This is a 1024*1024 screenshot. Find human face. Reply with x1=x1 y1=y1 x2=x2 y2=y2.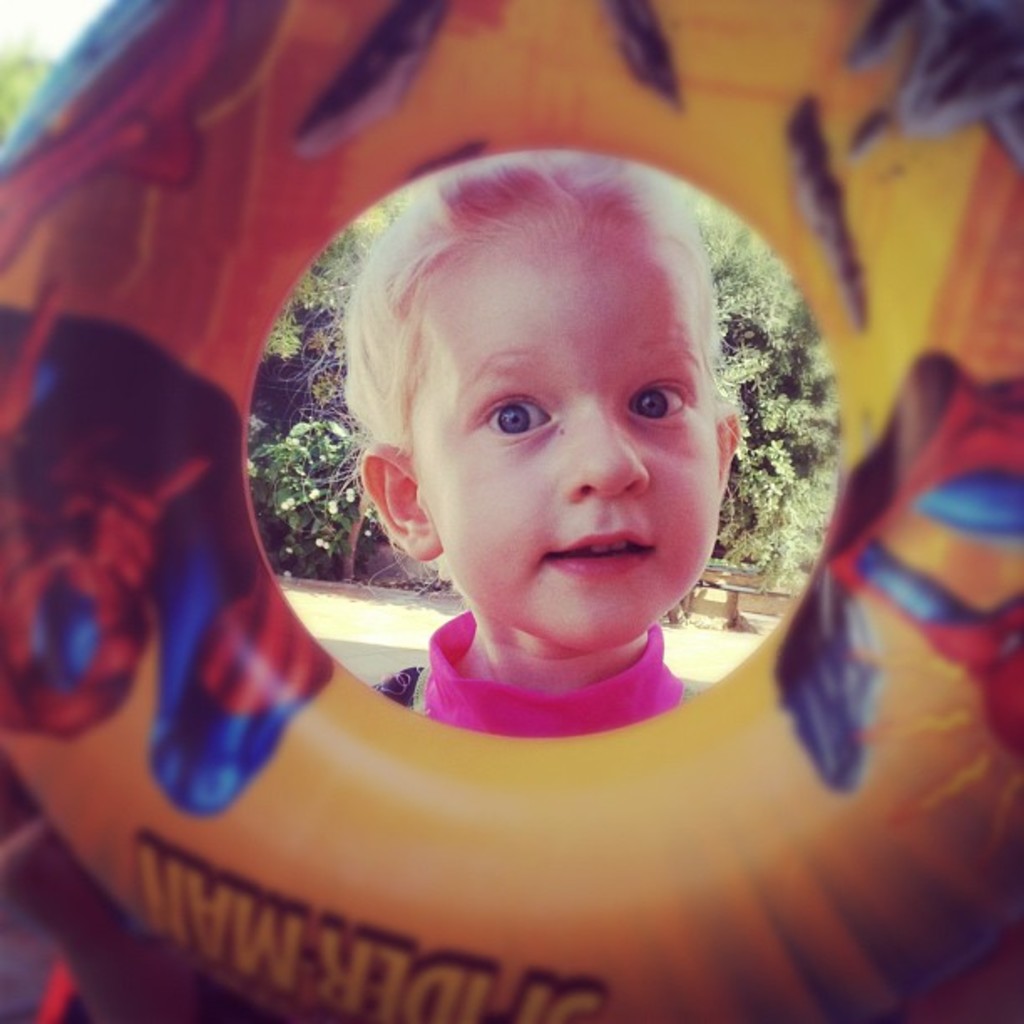
x1=412 y1=224 x2=724 y2=649.
